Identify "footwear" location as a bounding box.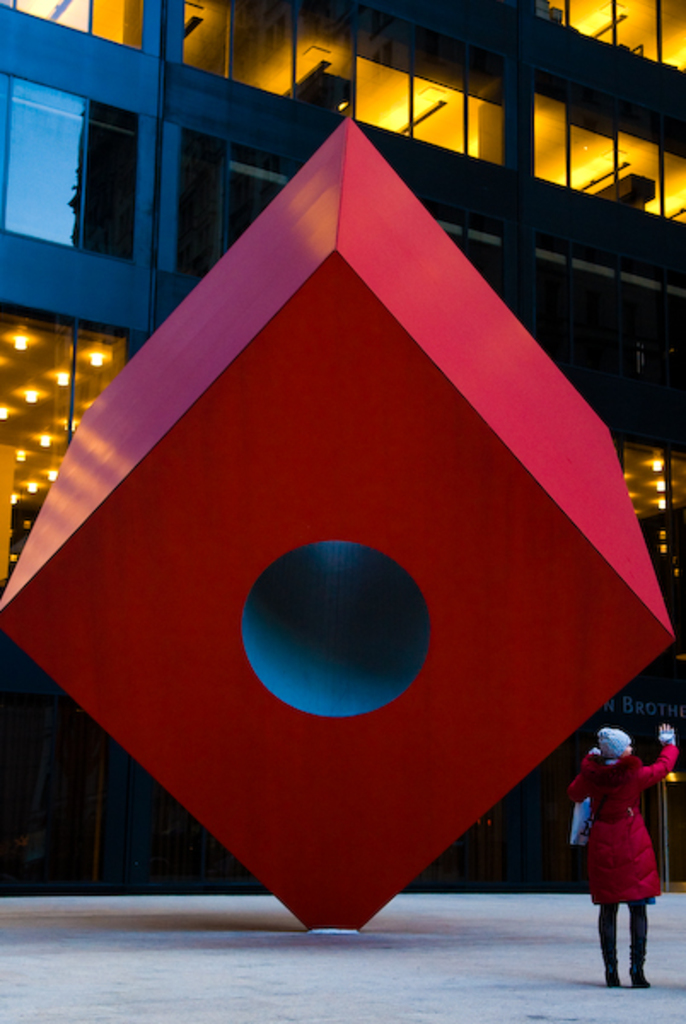
{"left": 633, "top": 971, "right": 652, "bottom": 988}.
